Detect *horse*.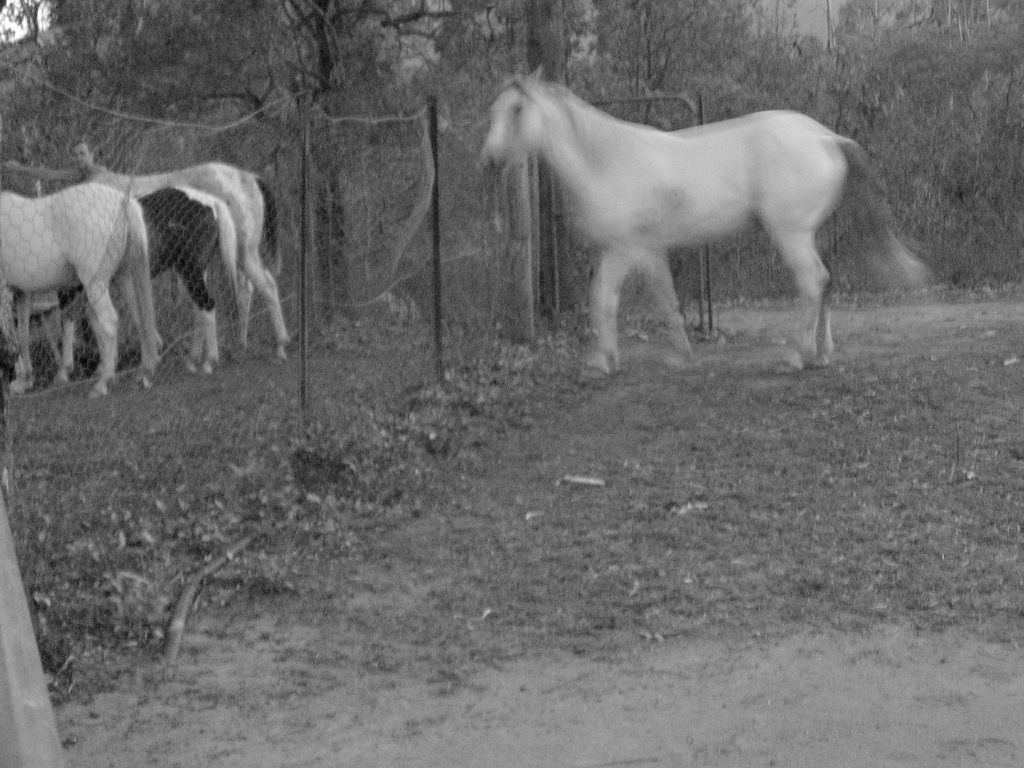
Detected at BBox(75, 161, 293, 365).
